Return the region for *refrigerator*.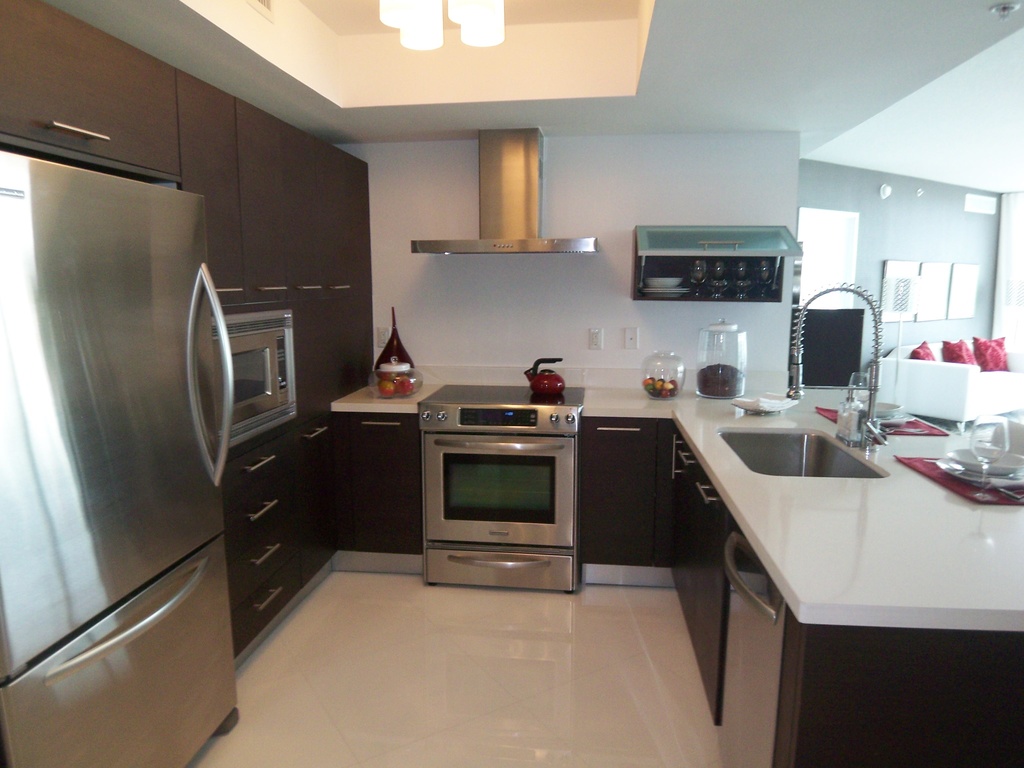
l=0, t=118, r=259, b=767.
